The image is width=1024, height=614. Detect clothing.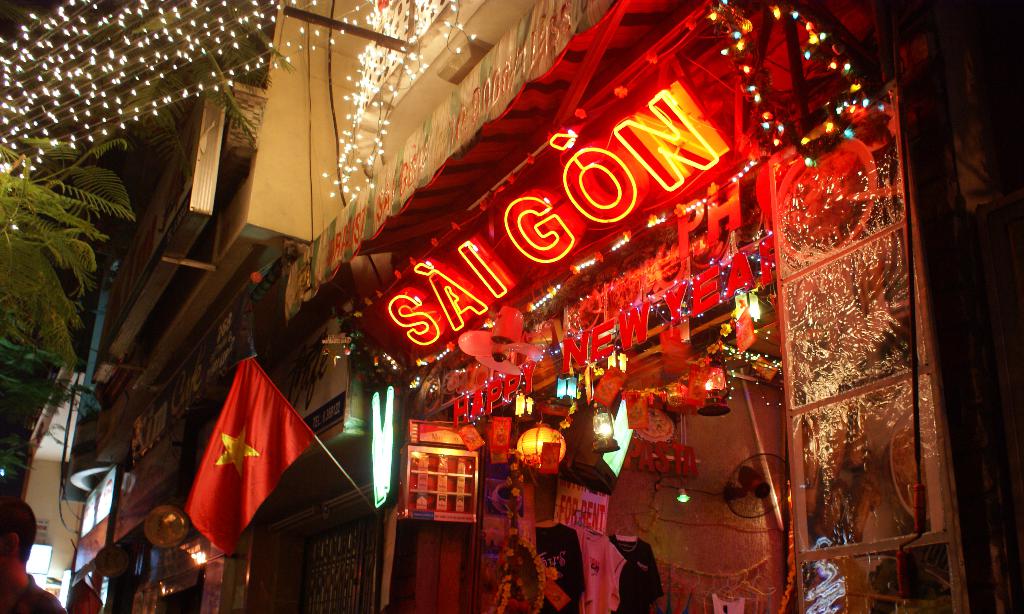
Detection: [1, 574, 64, 613].
